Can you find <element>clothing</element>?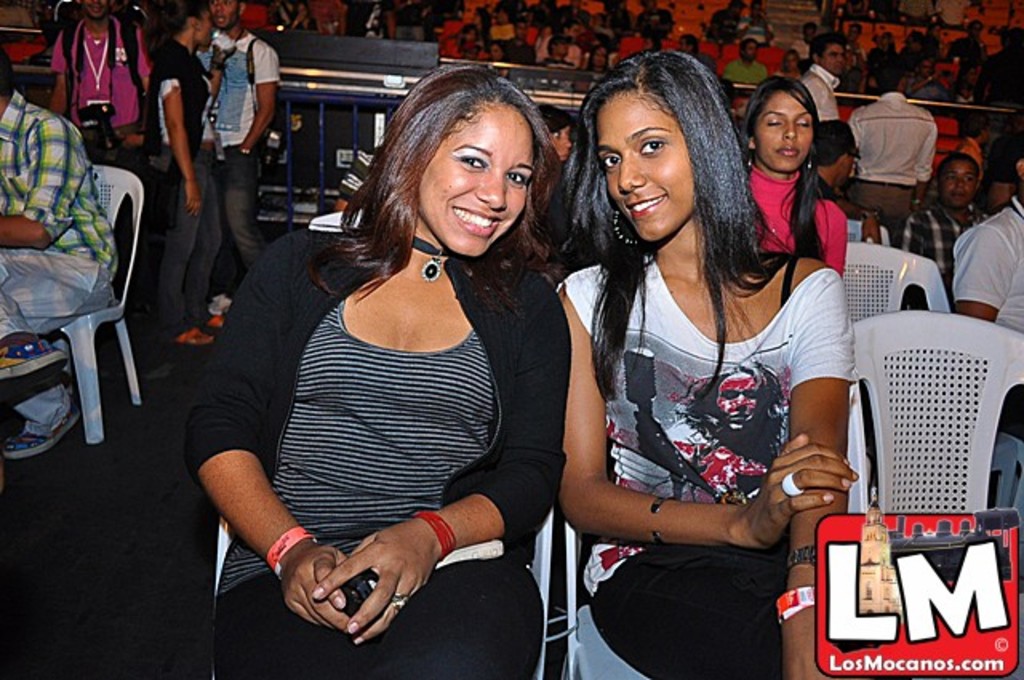
Yes, bounding box: 957 138 986 181.
